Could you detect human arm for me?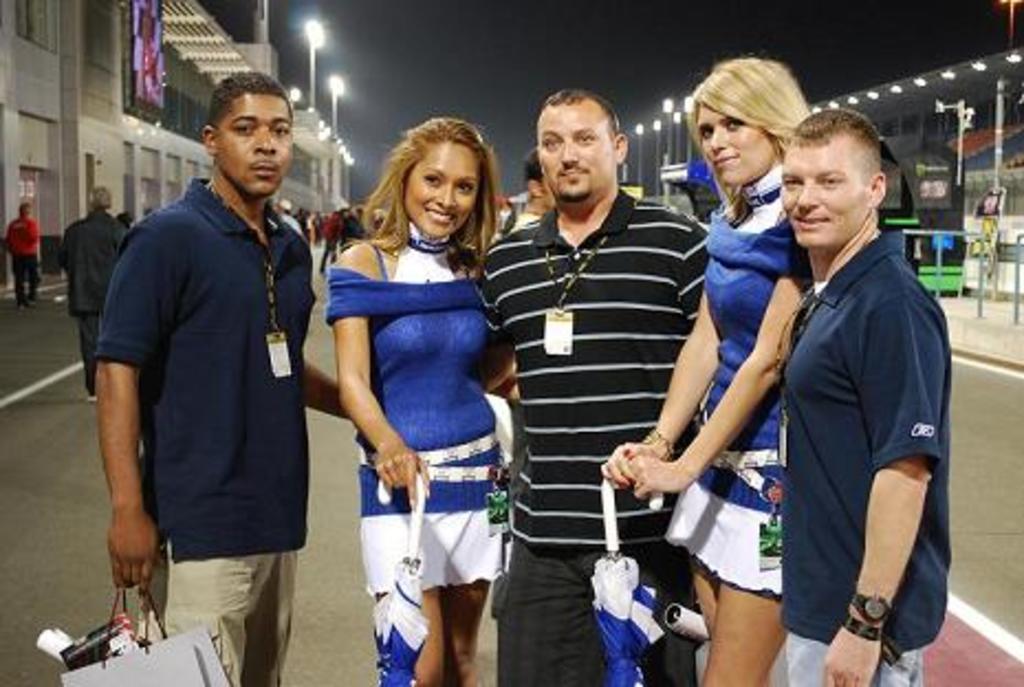
Detection result: bbox=(77, 277, 154, 634).
